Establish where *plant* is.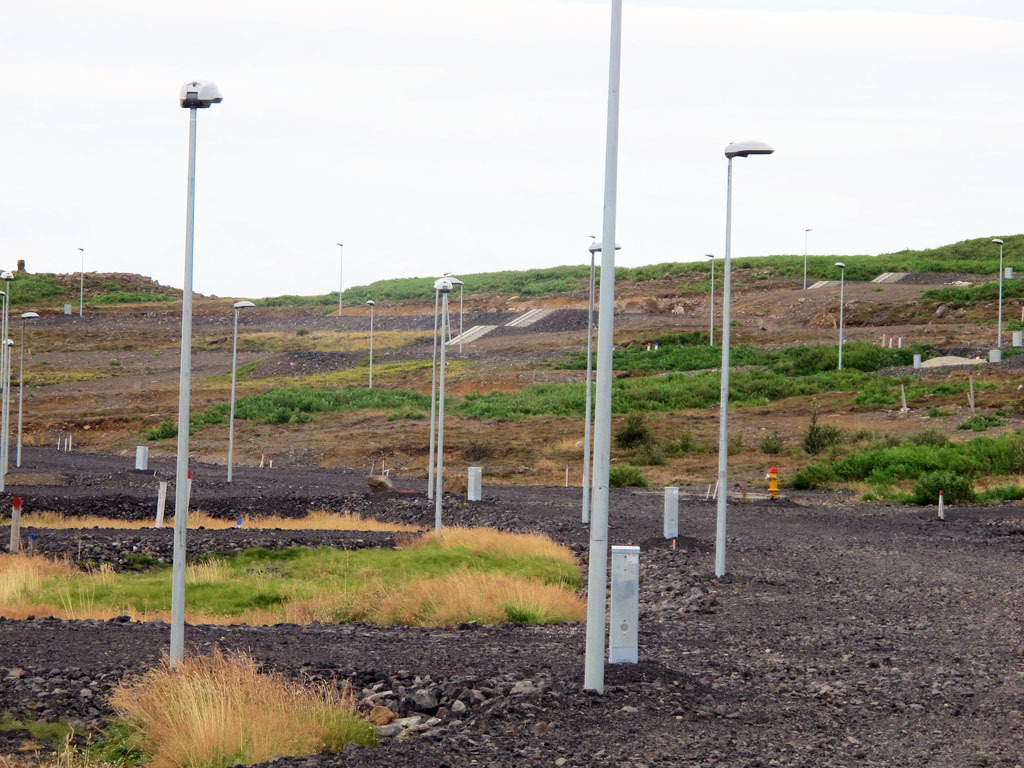
Established at <box>0,710,140,767</box>.
